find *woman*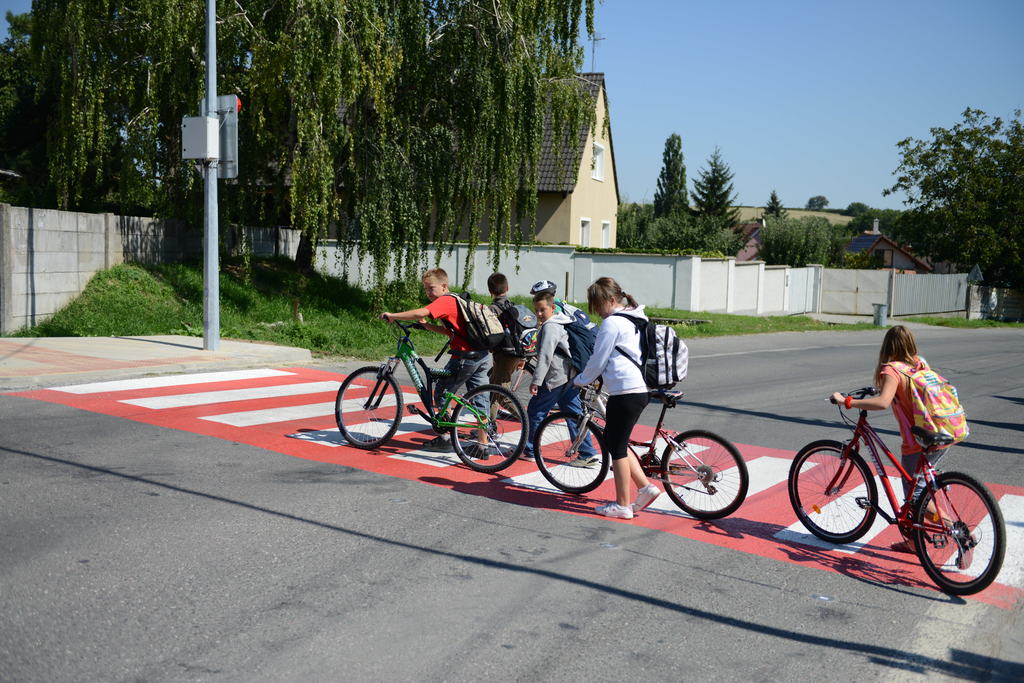
l=828, t=324, r=947, b=548
